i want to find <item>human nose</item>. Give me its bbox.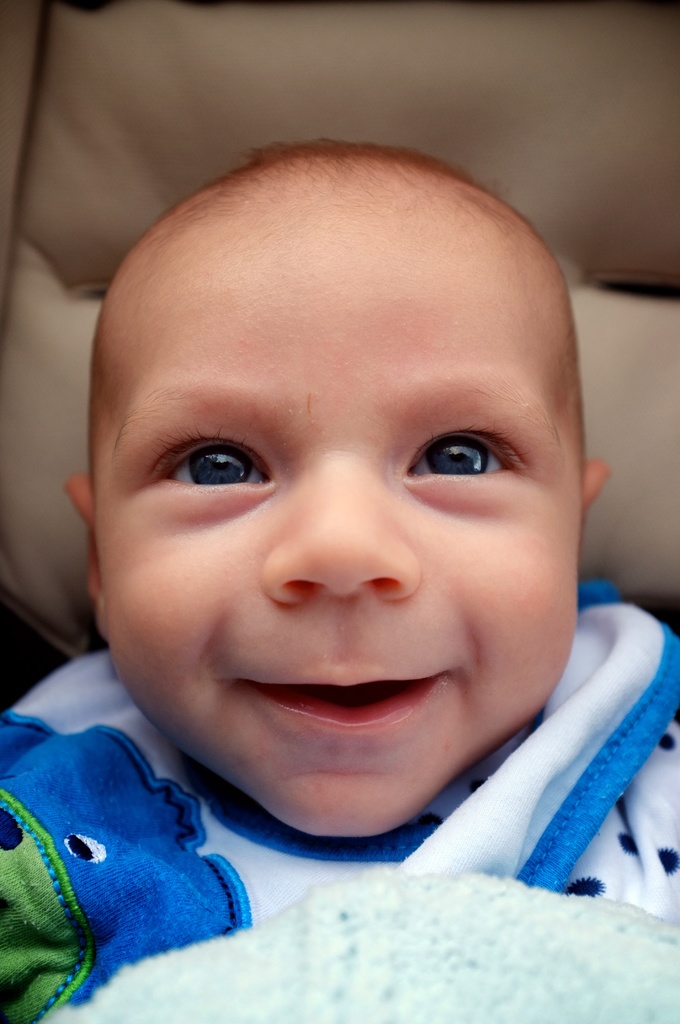
[261,457,416,604].
